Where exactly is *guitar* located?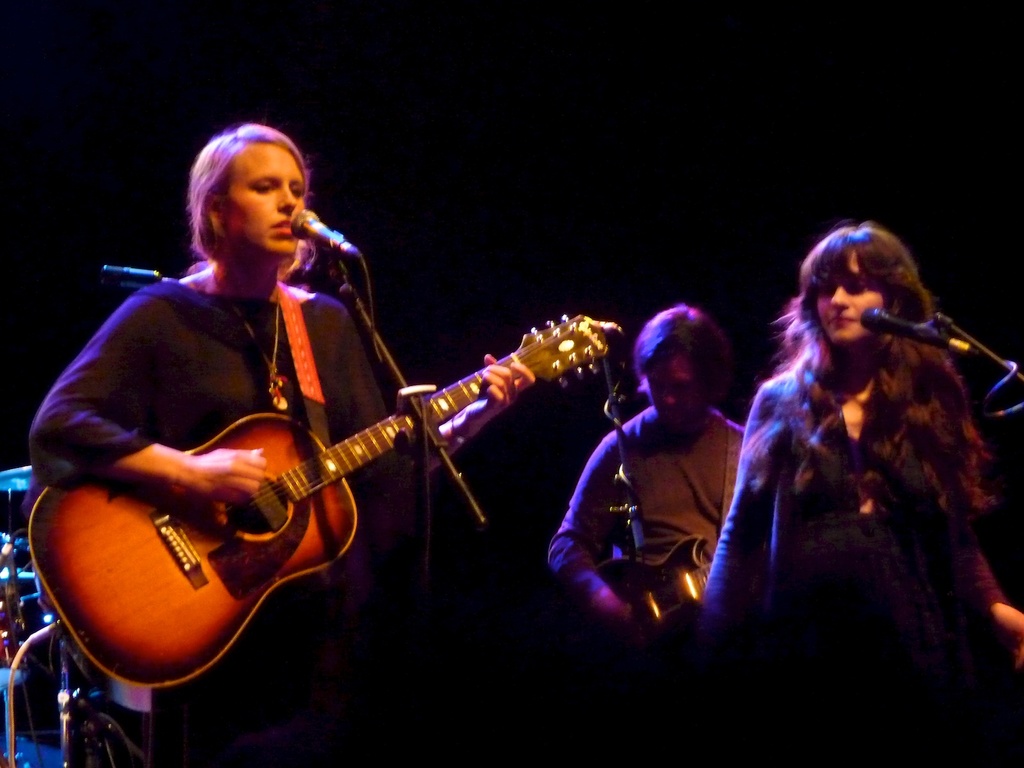
Its bounding box is <bbox>593, 532, 717, 651</bbox>.
